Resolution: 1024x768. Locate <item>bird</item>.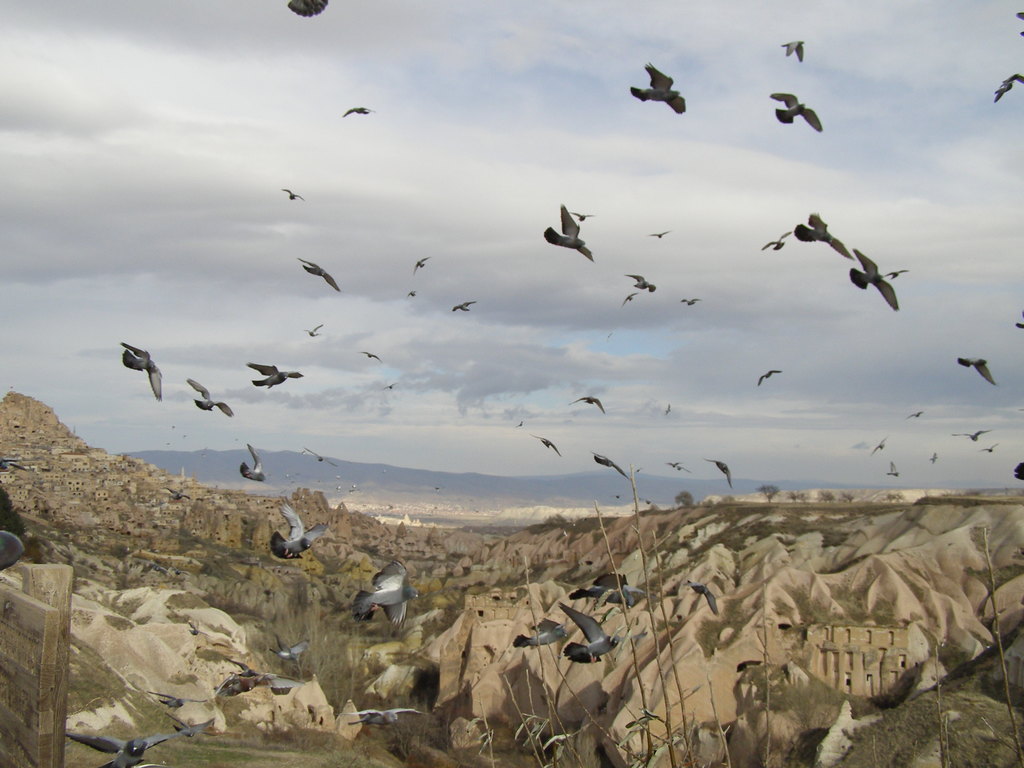
bbox(294, 253, 342, 296).
